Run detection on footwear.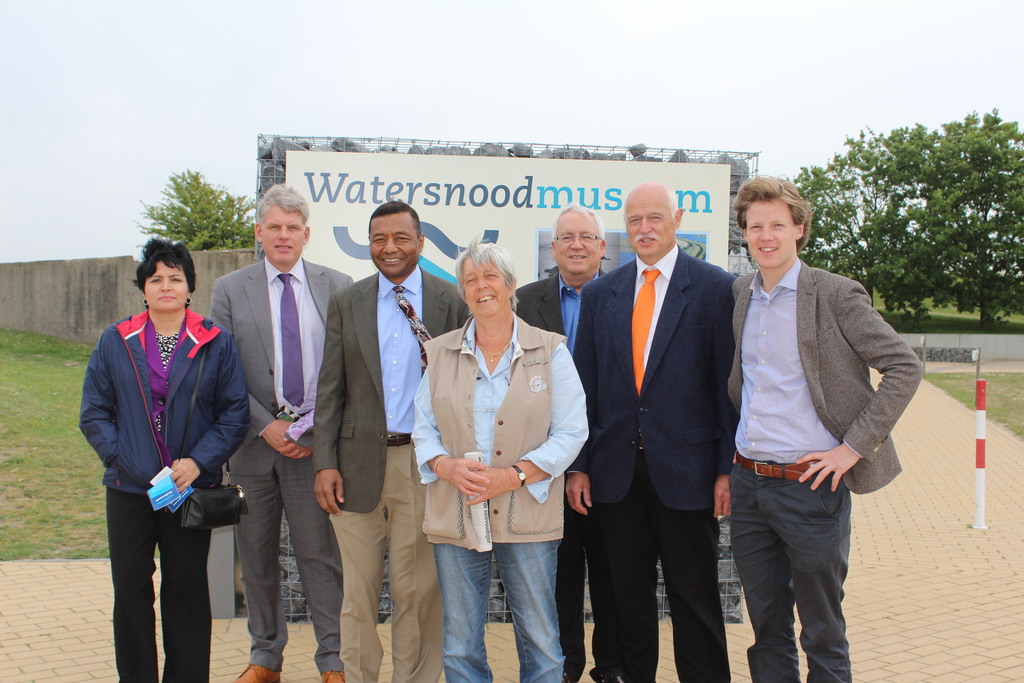
Result: Rect(323, 672, 346, 682).
